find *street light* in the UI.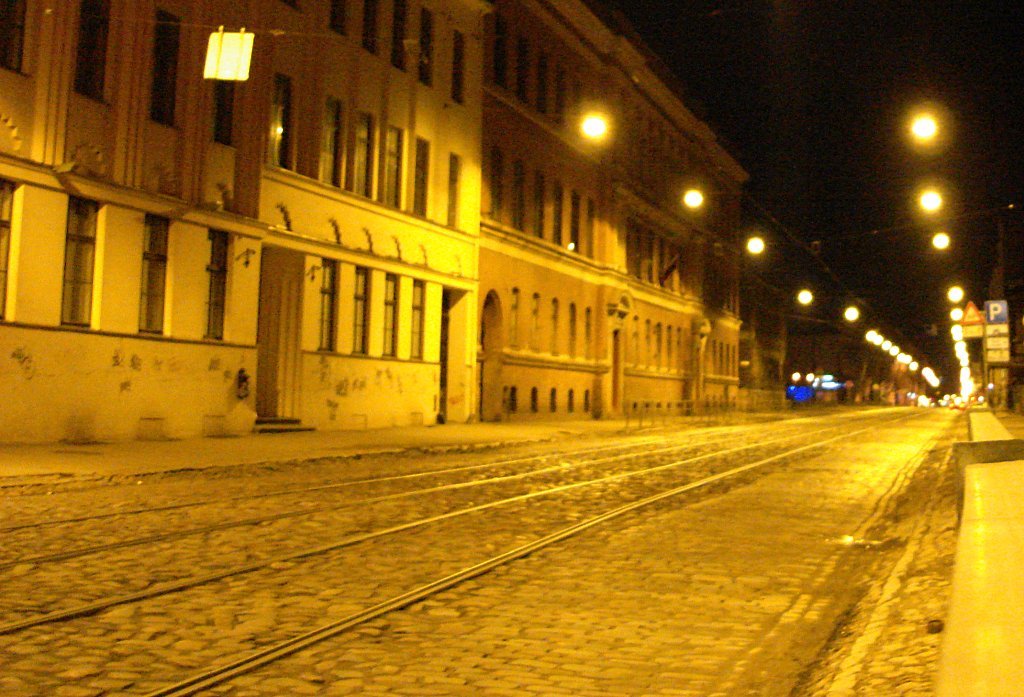
UI element at bbox=(572, 95, 619, 153).
